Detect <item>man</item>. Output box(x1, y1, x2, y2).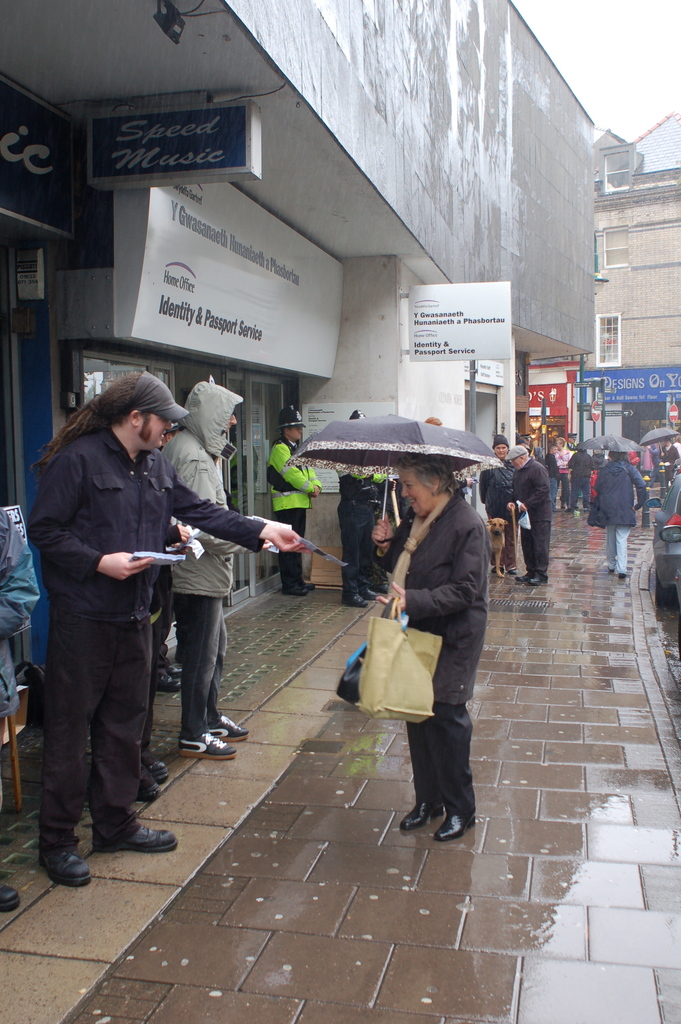
box(566, 439, 589, 508).
